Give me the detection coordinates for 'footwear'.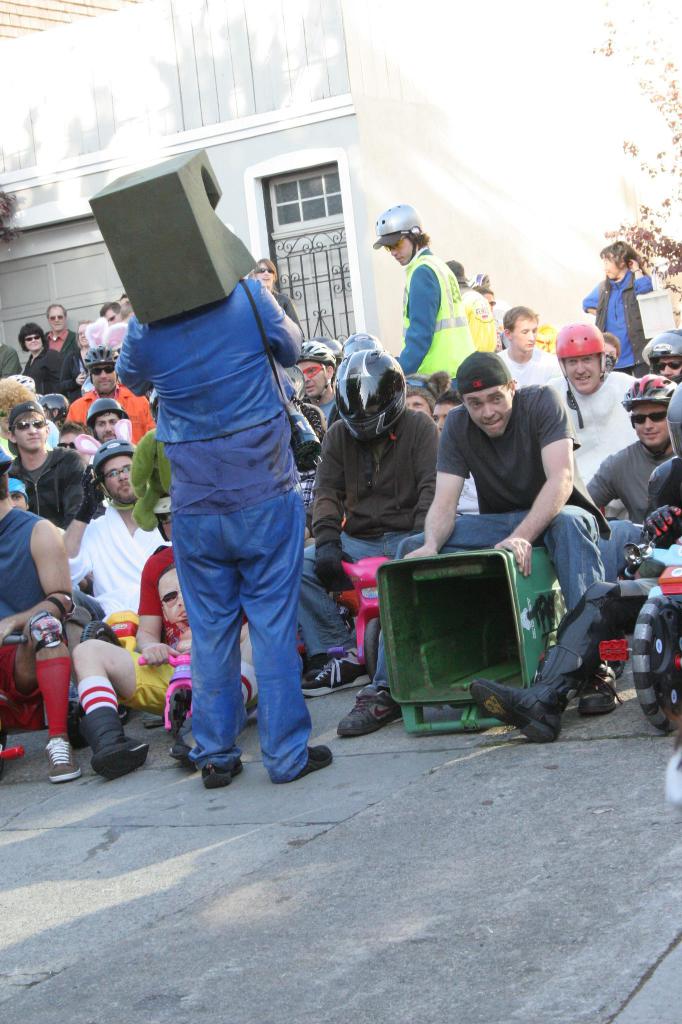
(x1=576, y1=659, x2=618, y2=720).
